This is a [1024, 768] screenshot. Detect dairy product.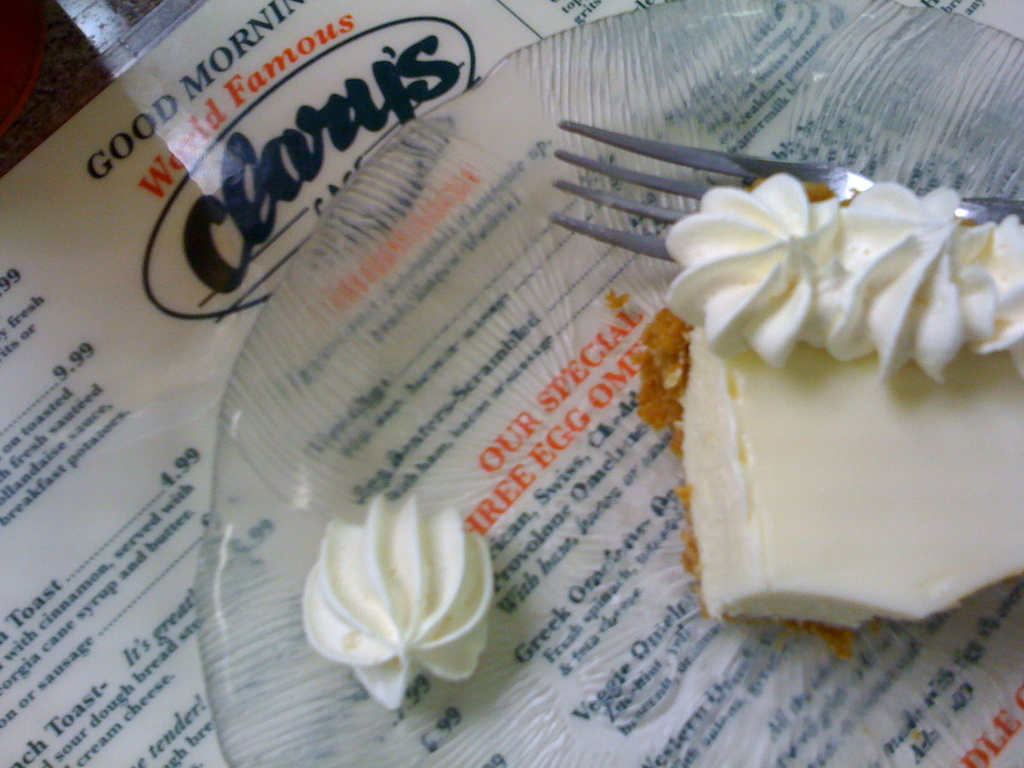
detection(660, 286, 1023, 639).
